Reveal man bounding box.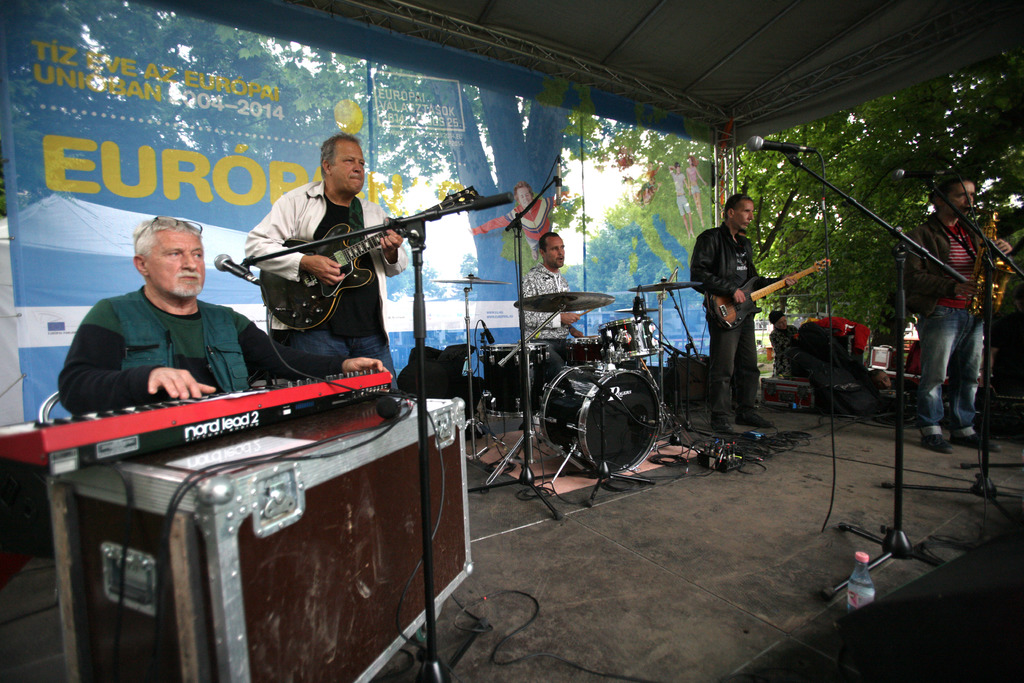
Revealed: left=921, top=172, right=1020, bottom=460.
